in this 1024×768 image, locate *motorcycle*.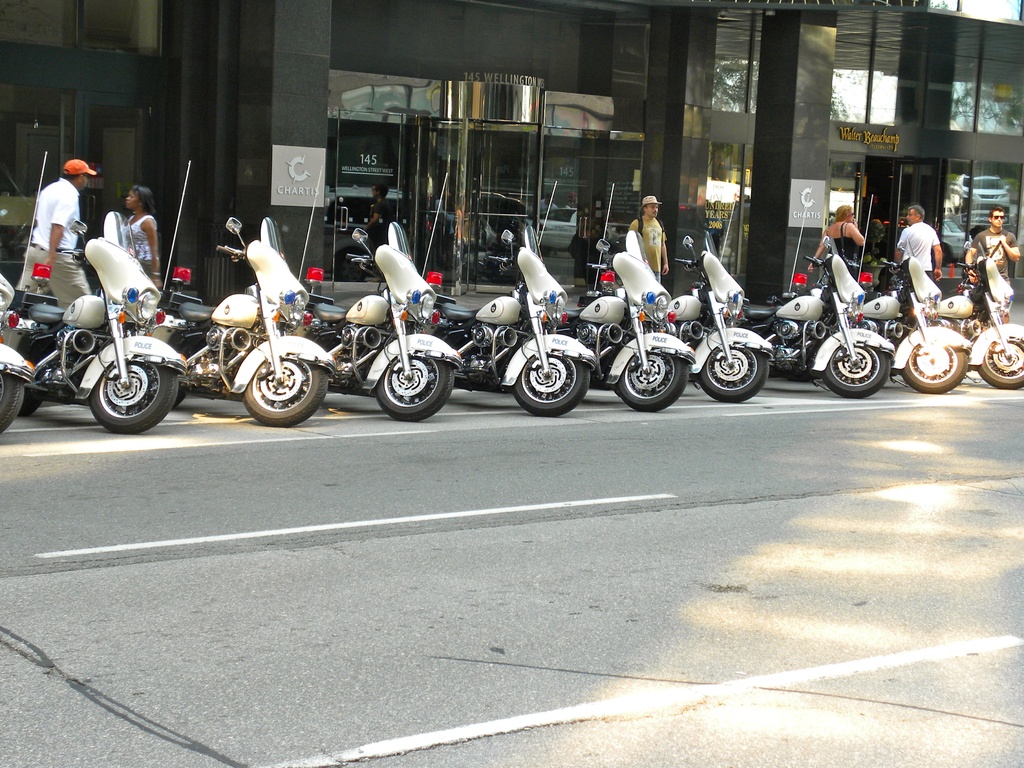
Bounding box: 662,224,773,403.
